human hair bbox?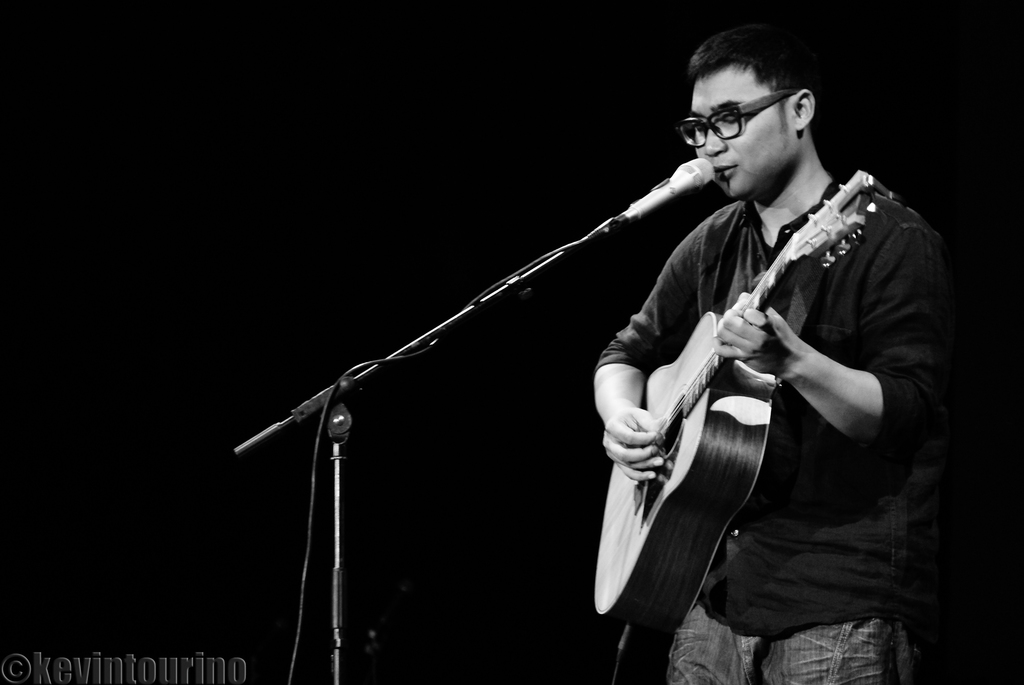
[696, 39, 824, 116]
